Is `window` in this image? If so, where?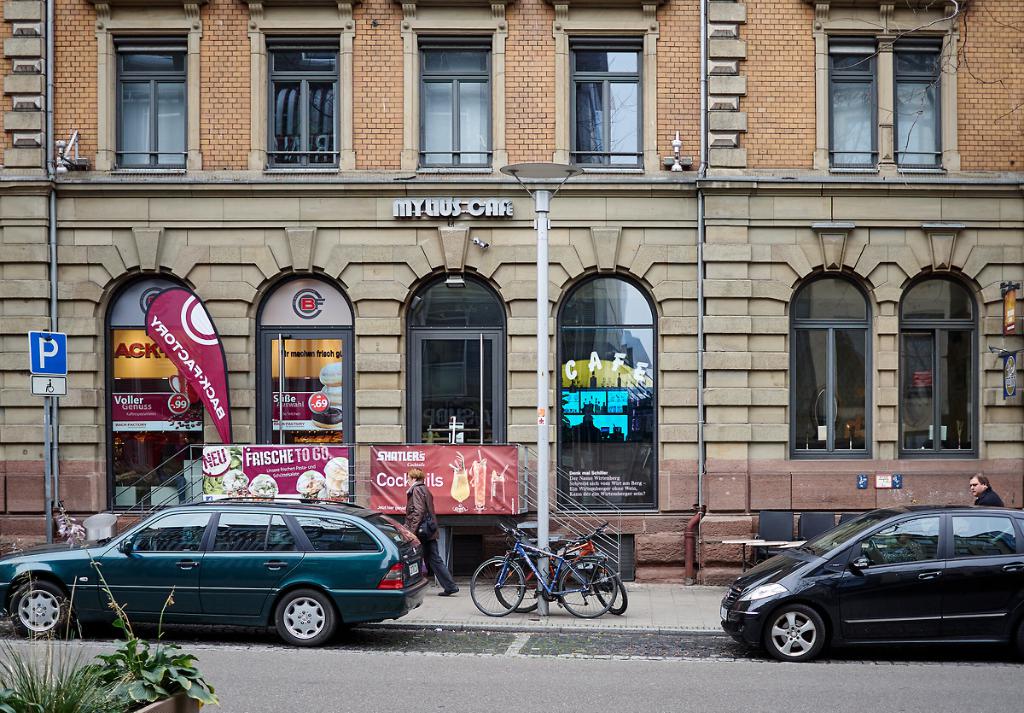
Yes, at <bbox>88, 3, 206, 172</bbox>.
